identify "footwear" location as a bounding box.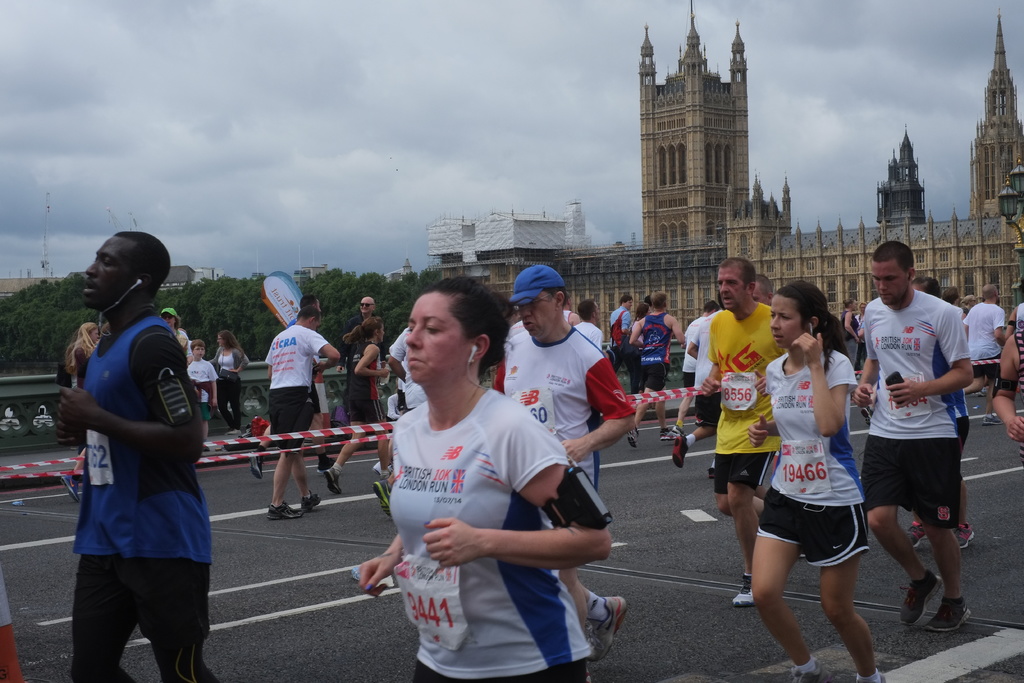
[left=671, top=435, right=686, bottom=470].
